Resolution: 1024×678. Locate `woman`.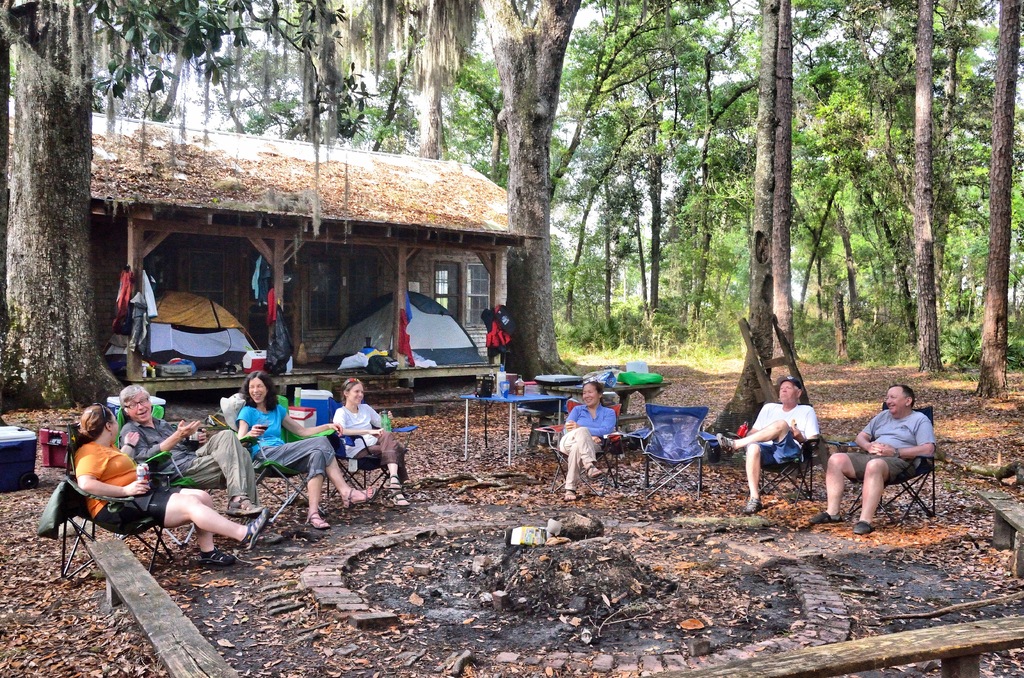
[left=72, top=403, right=273, bottom=567].
